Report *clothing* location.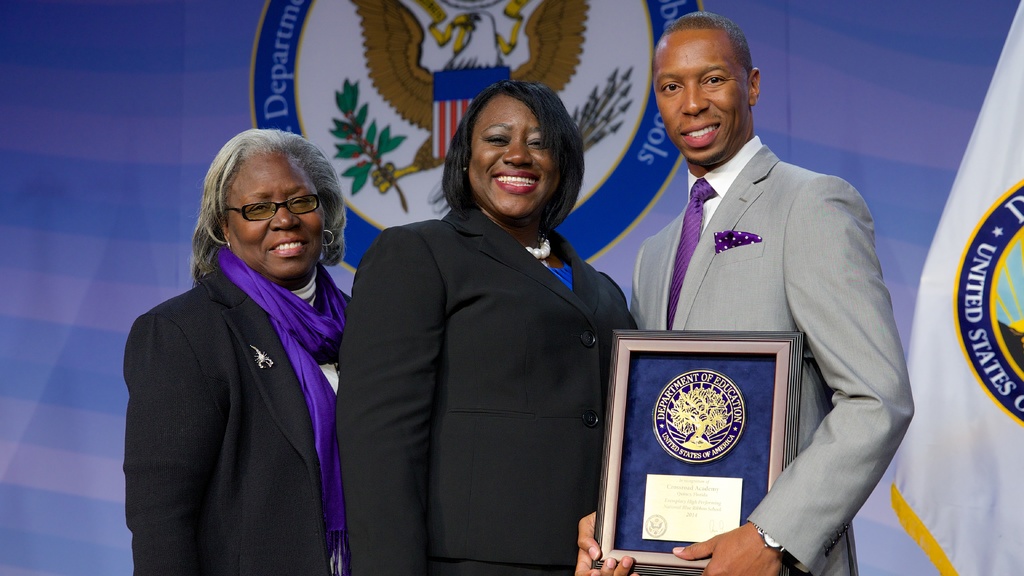
Report: (120,237,346,575).
